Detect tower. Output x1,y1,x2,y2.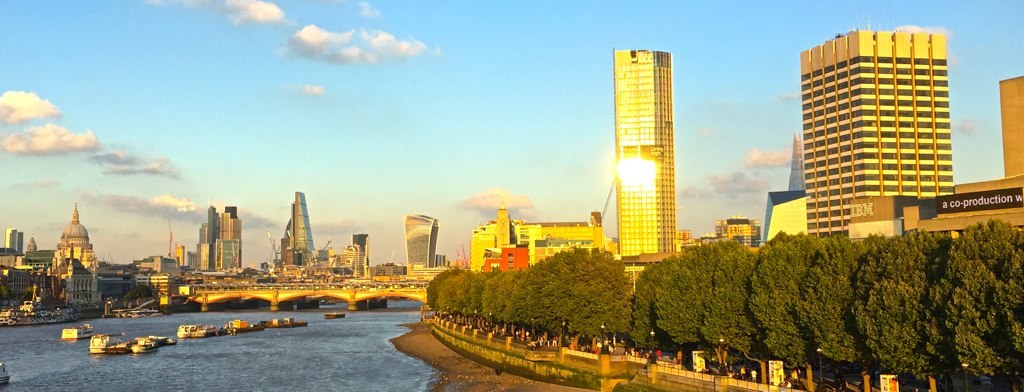
196,228,211,272.
